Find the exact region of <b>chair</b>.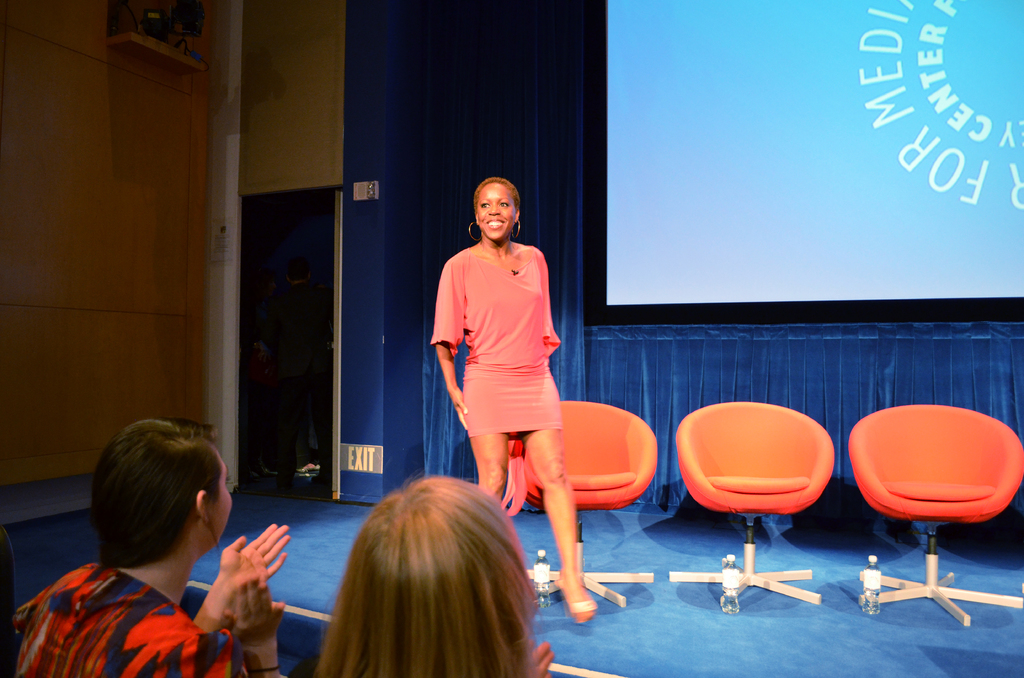
Exact region: x1=522 y1=400 x2=661 y2=605.
